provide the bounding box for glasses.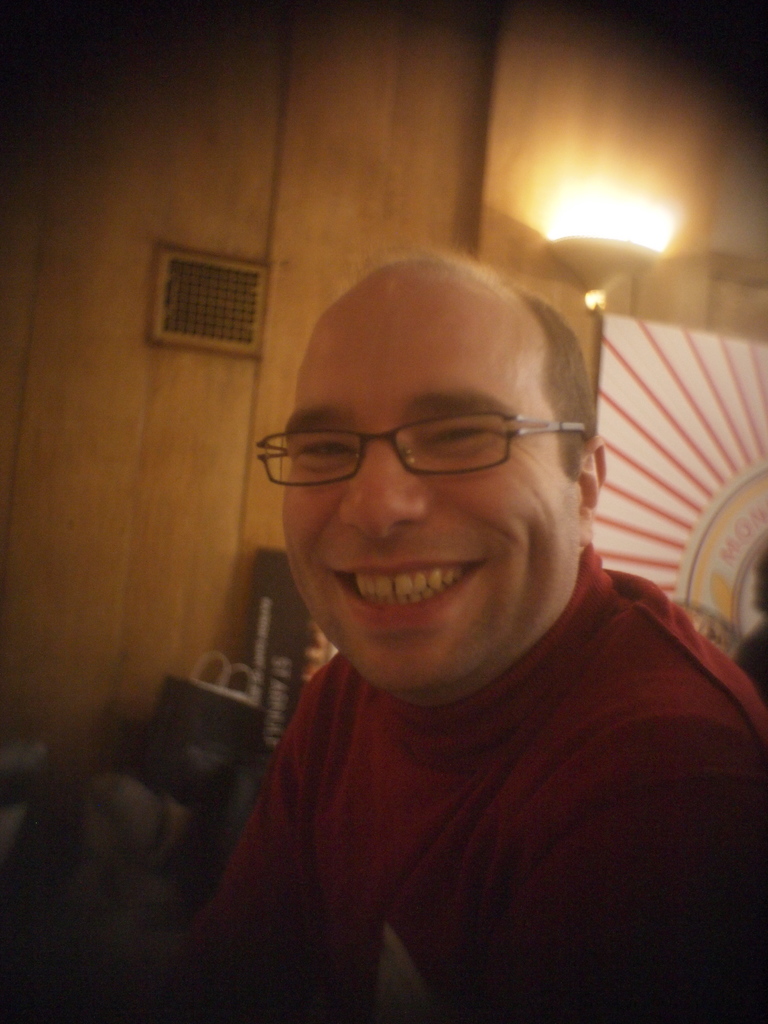
bbox=(256, 410, 591, 484).
